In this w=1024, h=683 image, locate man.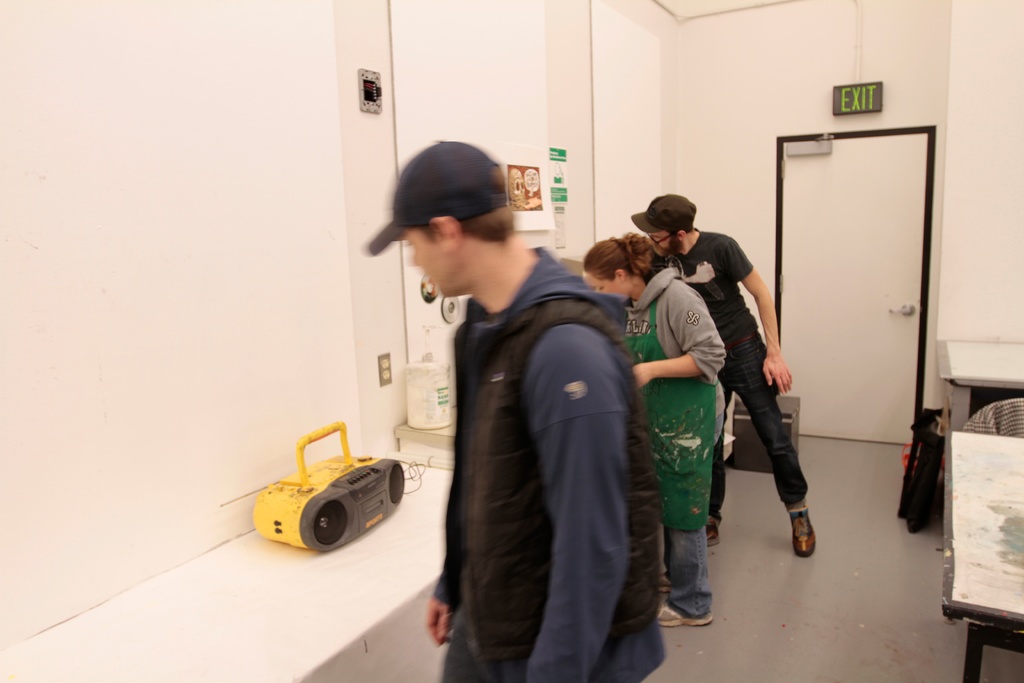
Bounding box: left=625, top=190, right=817, bottom=561.
